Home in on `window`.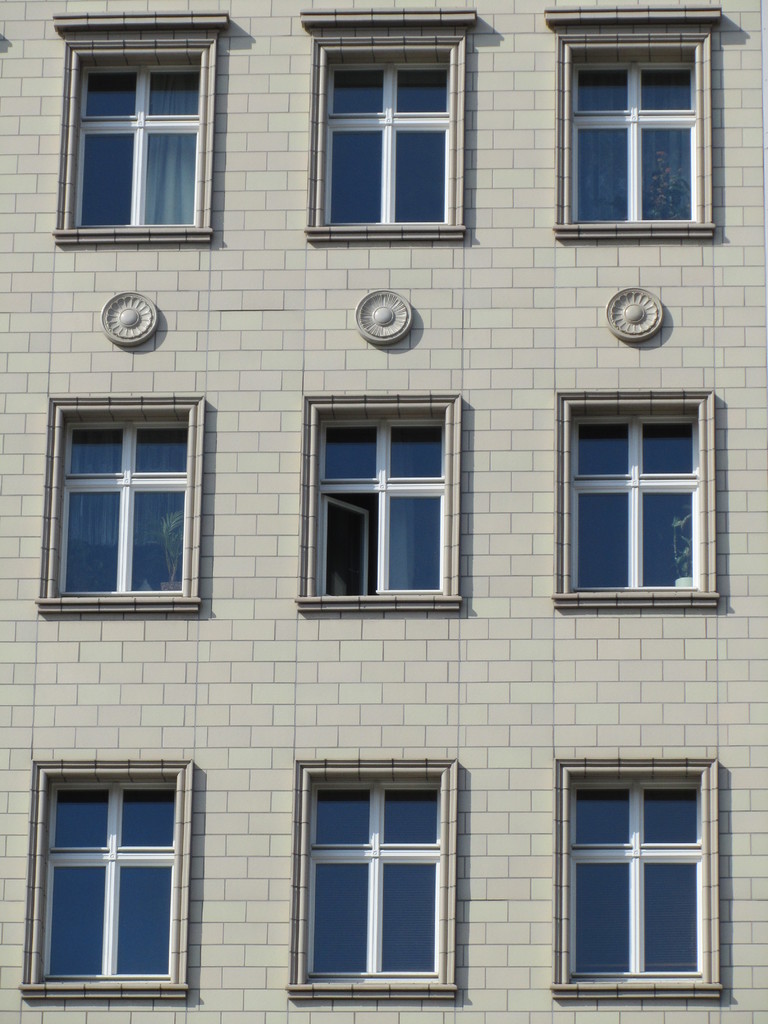
Homed in at 289,757,460,1000.
